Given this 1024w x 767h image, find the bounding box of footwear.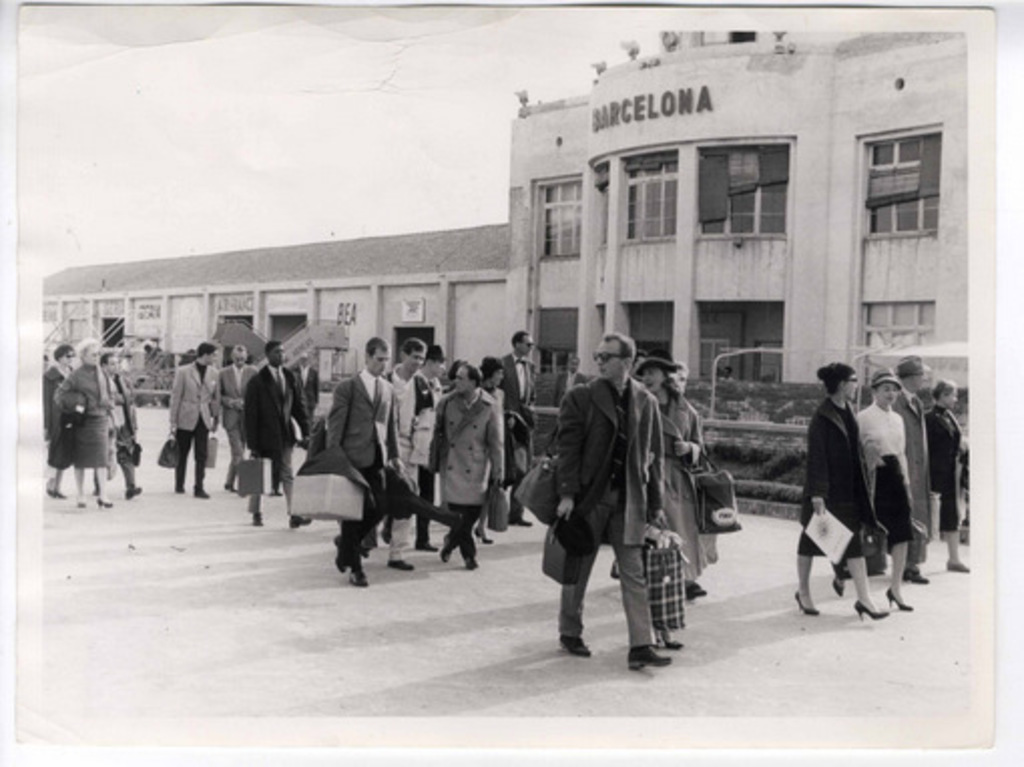
locate(349, 570, 365, 580).
